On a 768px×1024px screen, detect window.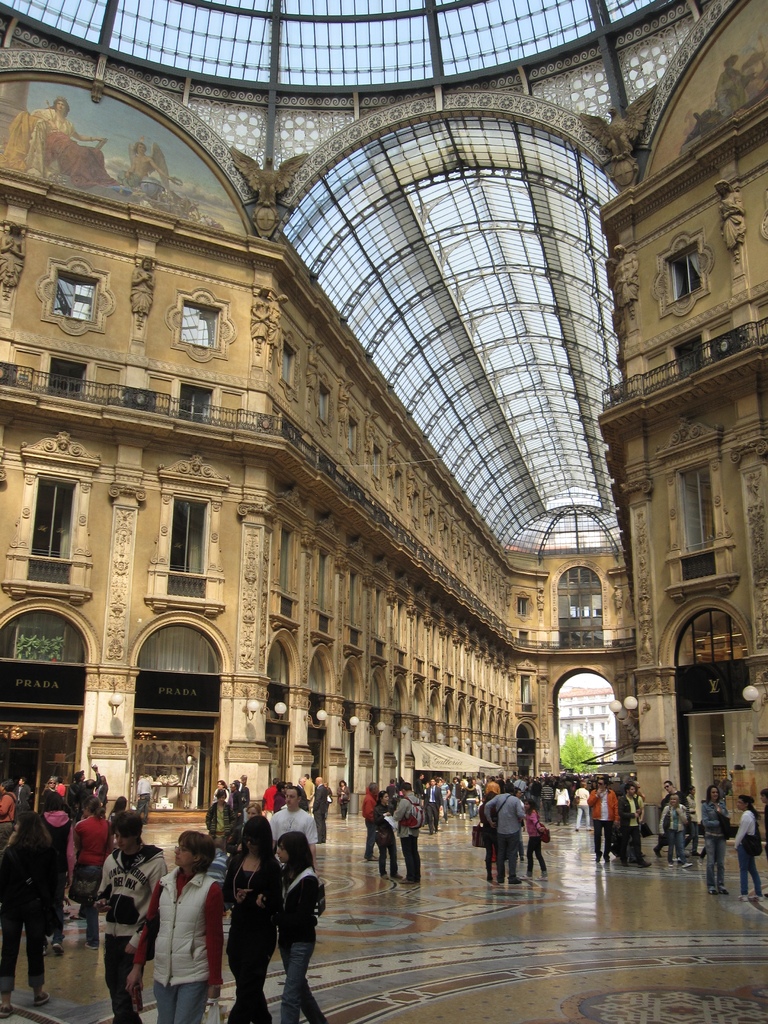
(390, 686, 401, 708).
